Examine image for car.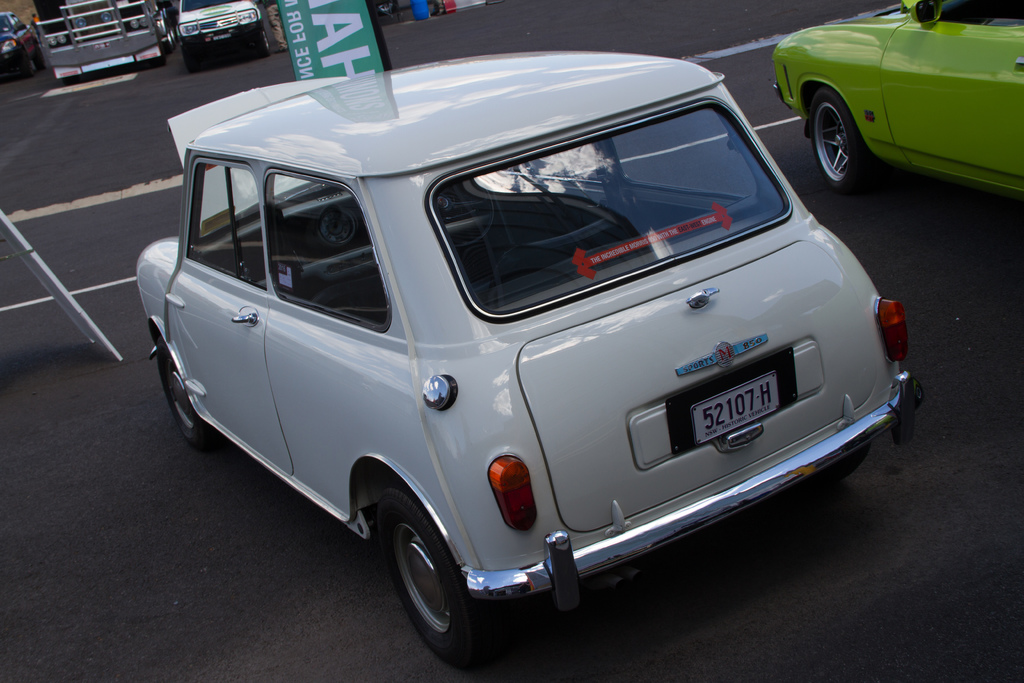
Examination result: select_region(760, 0, 1023, 189).
